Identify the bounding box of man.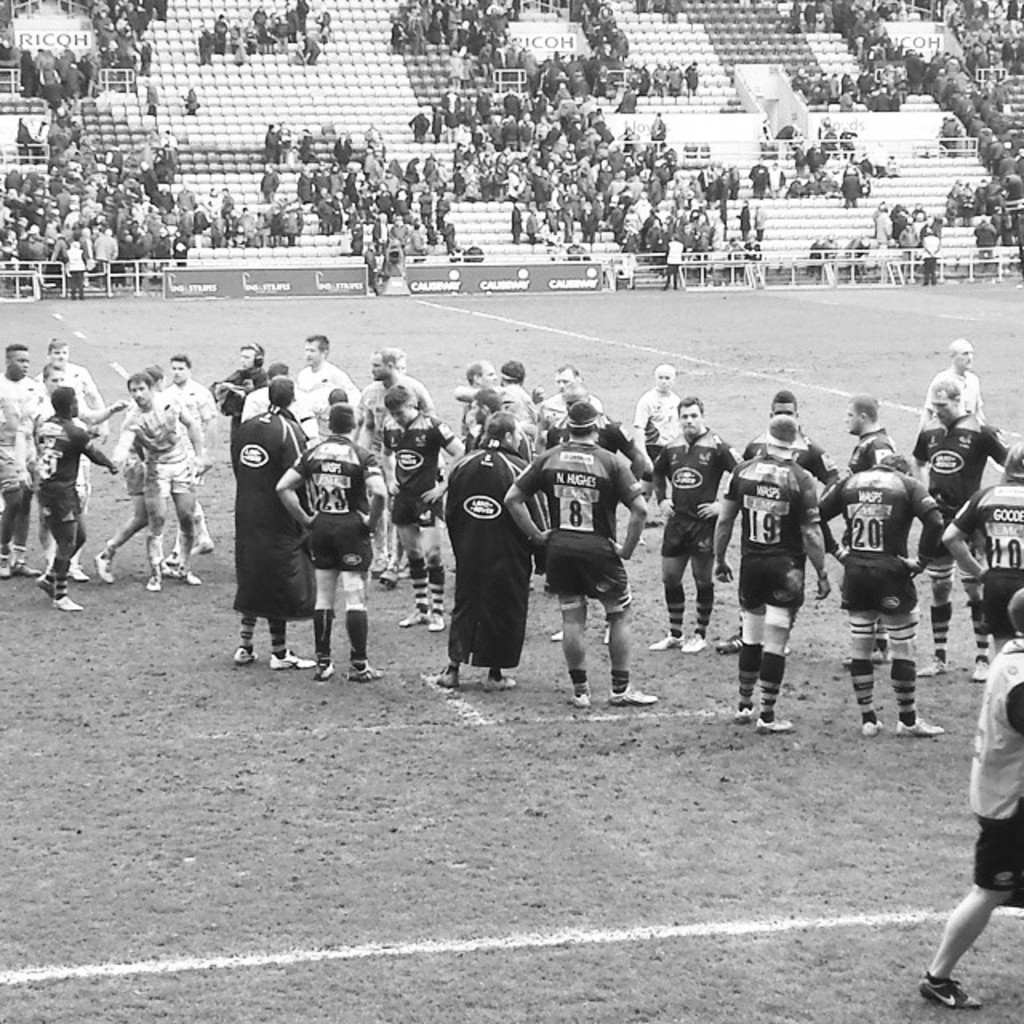
{"left": 258, "top": 162, "right": 283, "bottom": 205}.
